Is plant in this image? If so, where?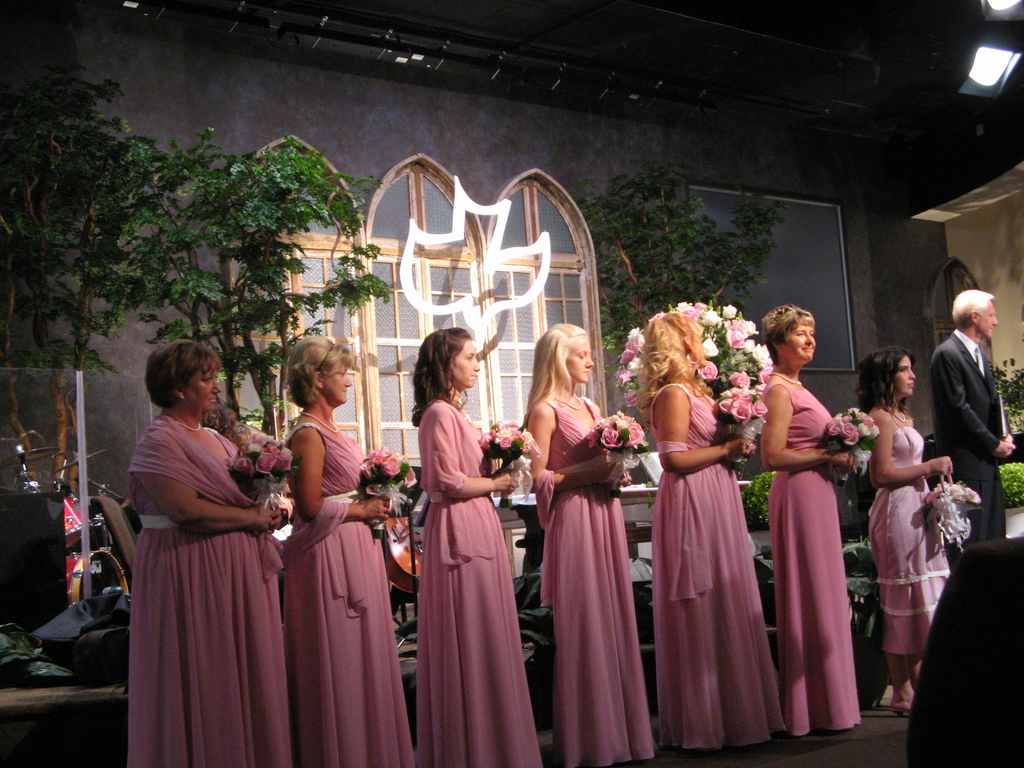
Yes, at (575,157,791,393).
